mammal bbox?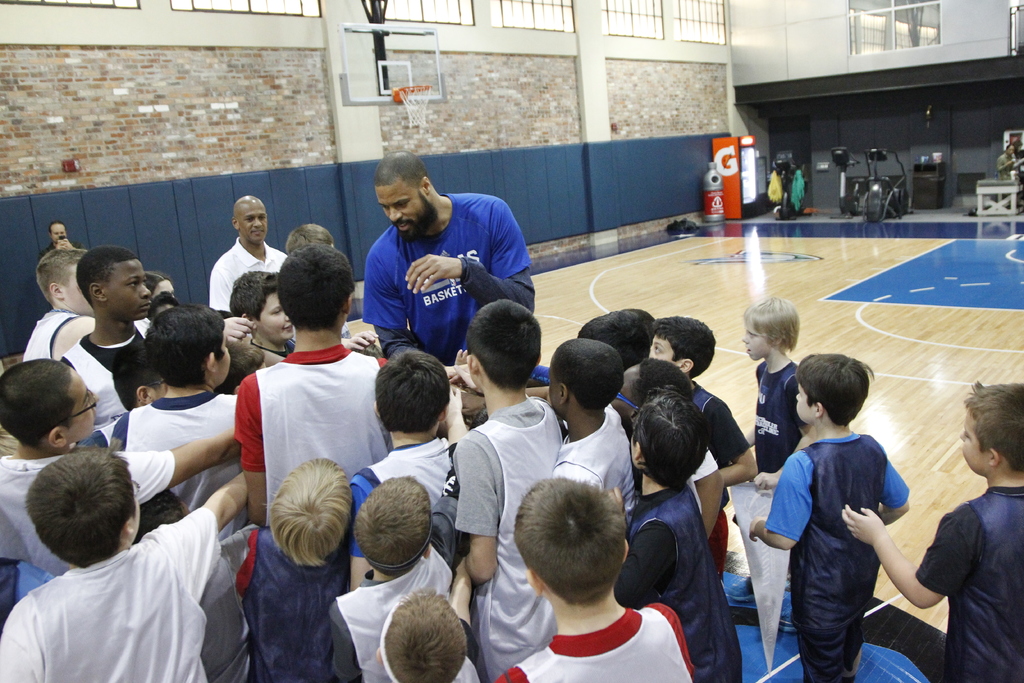
BBox(140, 265, 176, 299)
